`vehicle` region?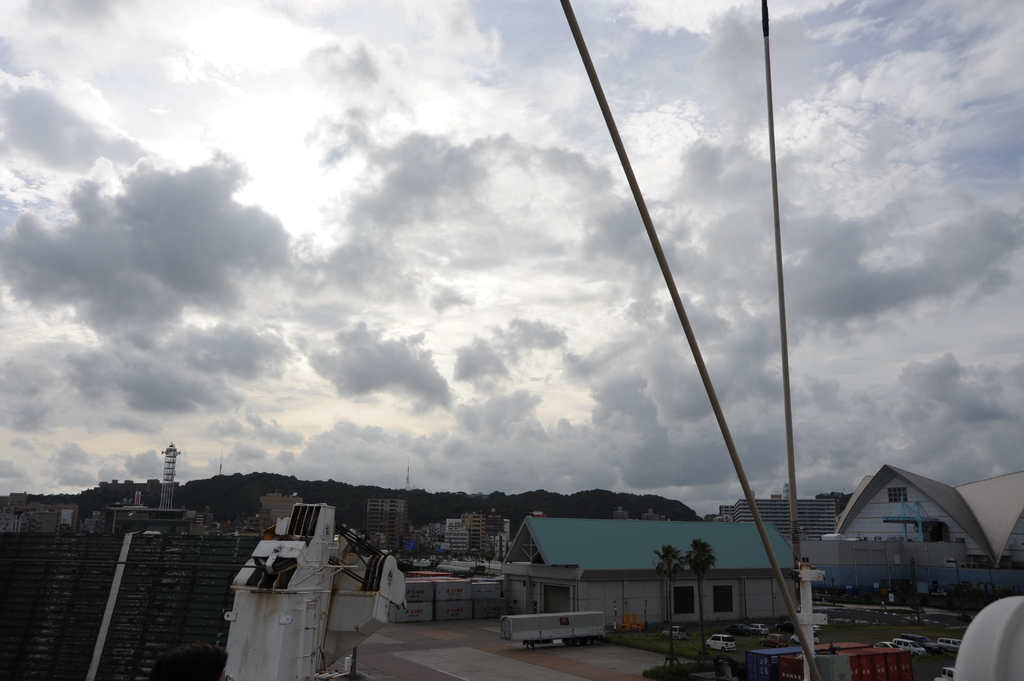
(937,635,963,652)
